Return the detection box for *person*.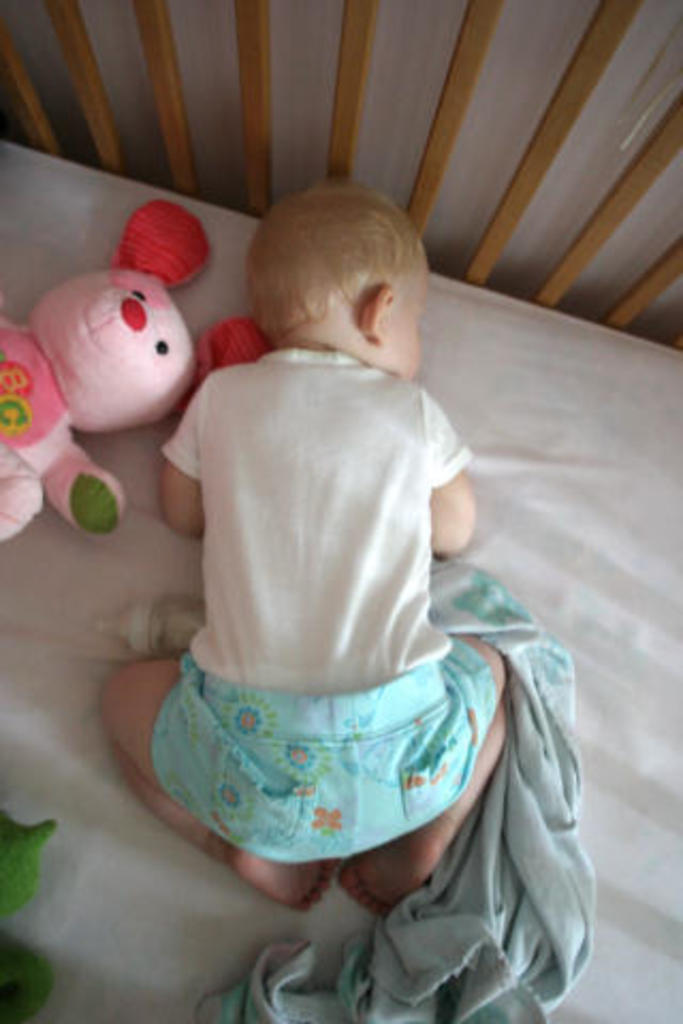
x1=128 y1=143 x2=512 y2=896.
